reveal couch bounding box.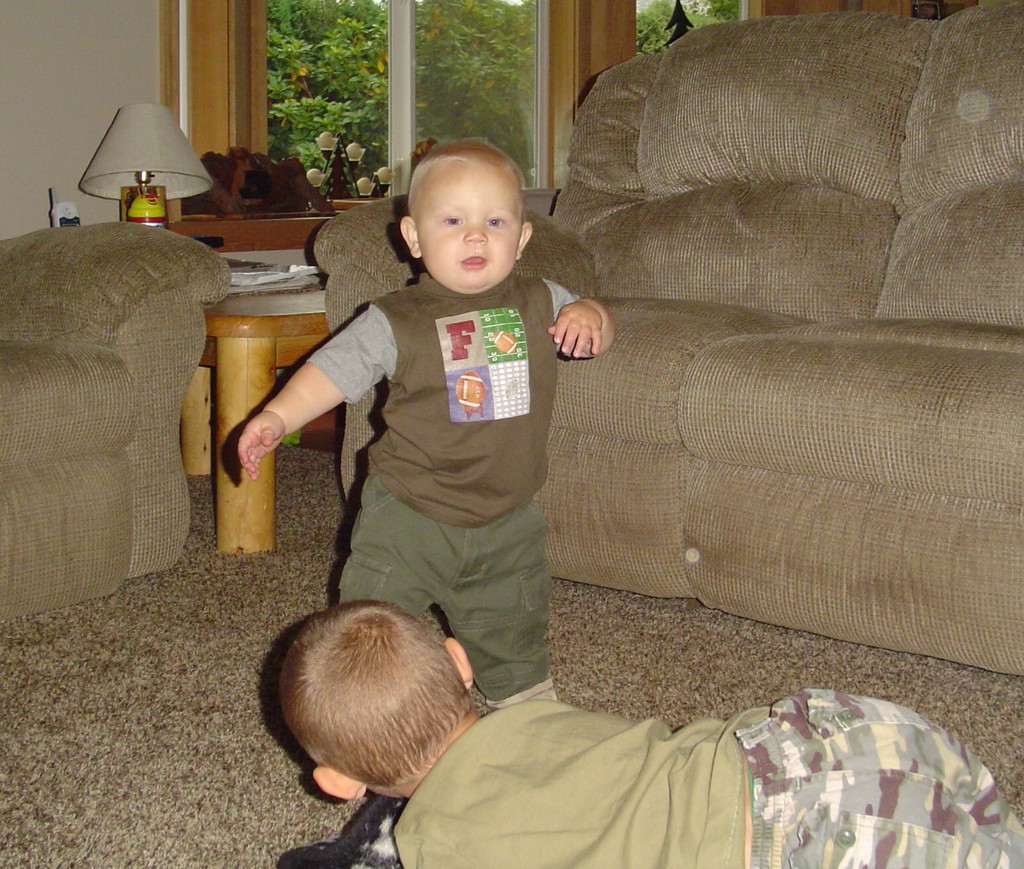
Revealed: select_region(311, 0, 1023, 681).
